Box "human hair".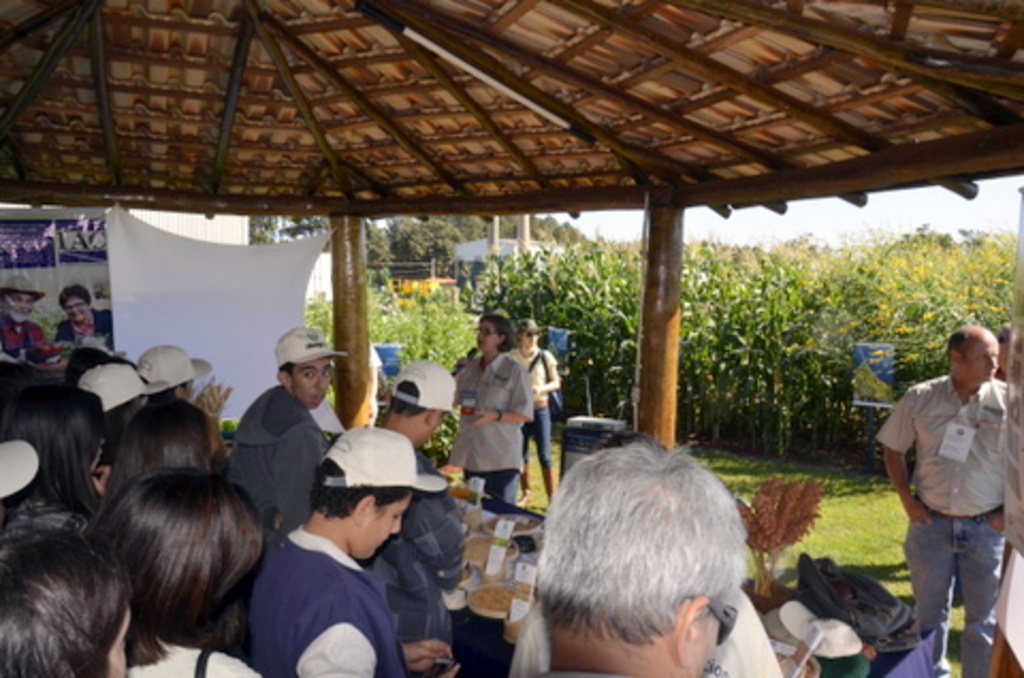
detection(531, 439, 753, 650).
